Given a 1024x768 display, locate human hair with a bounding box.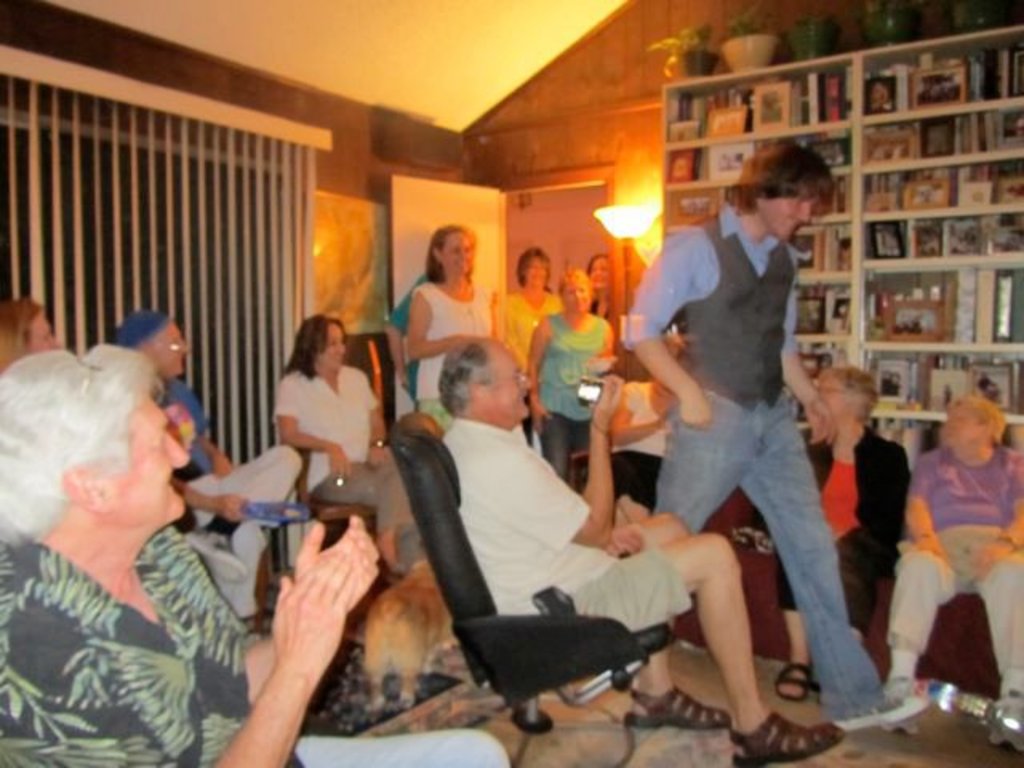
Located: 426/219/472/283.
